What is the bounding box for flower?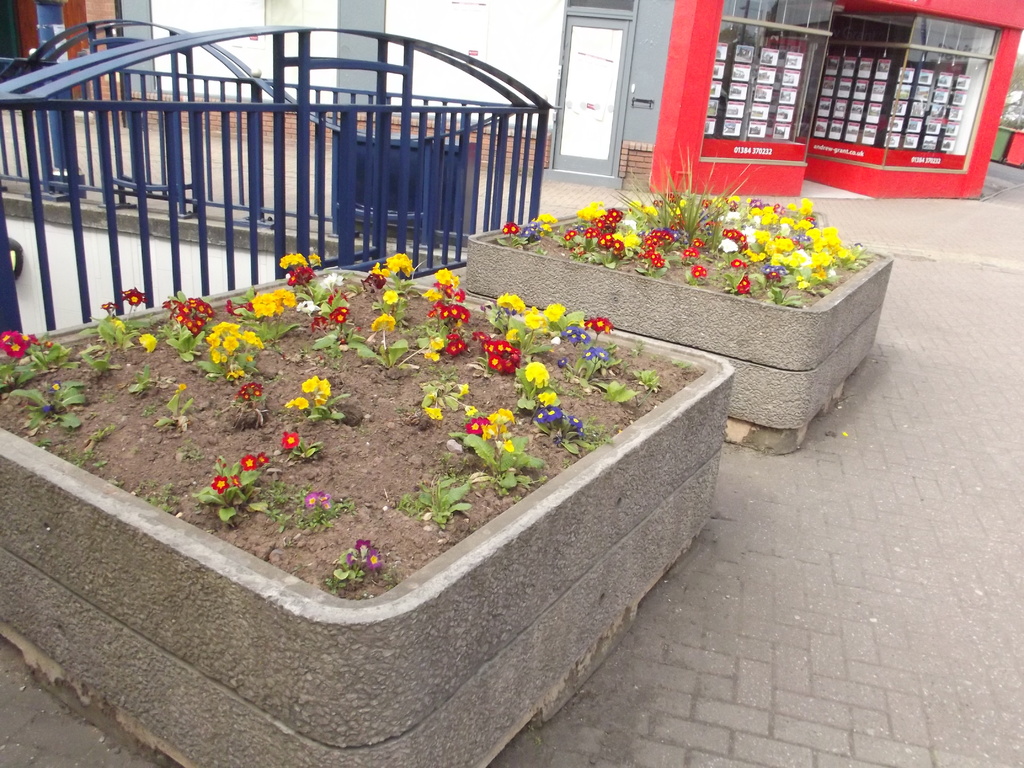
box(257, 450, 269, 465).
